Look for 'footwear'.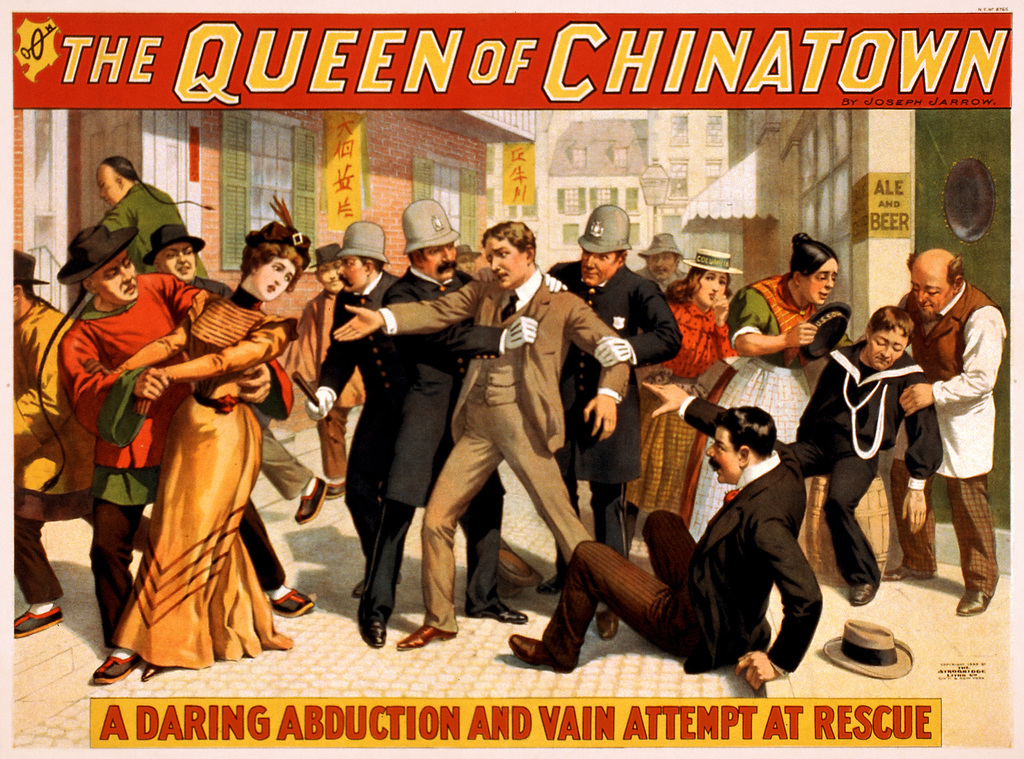
Found: crop(349, 569, 406, 600).
